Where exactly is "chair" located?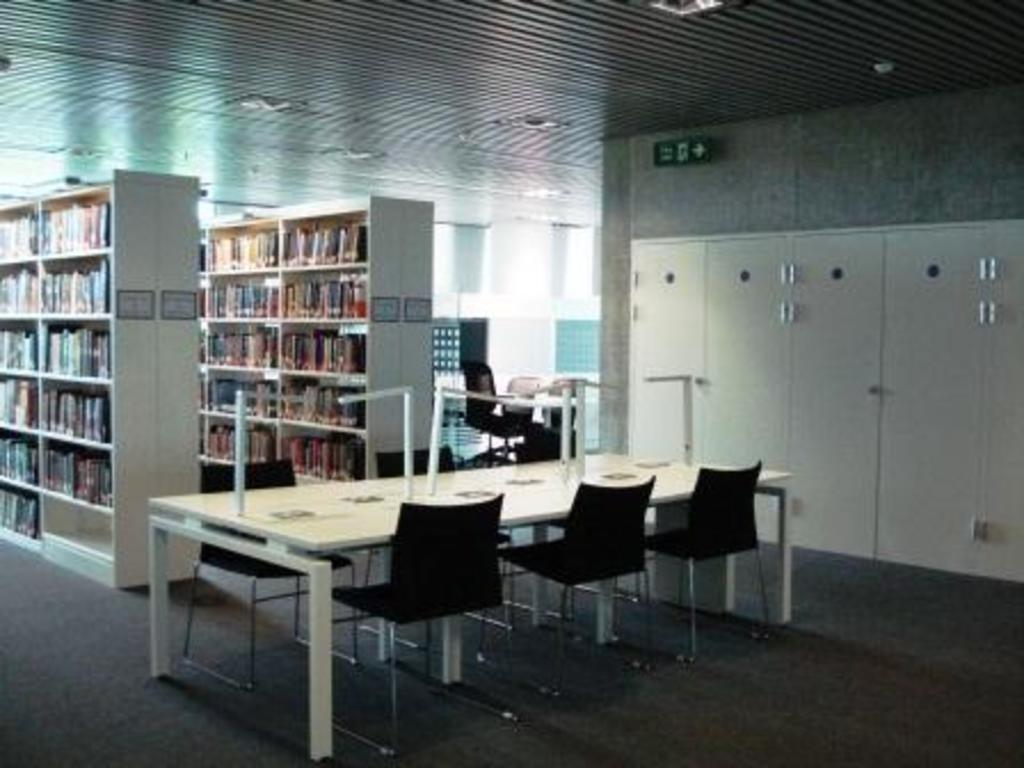
Its bounding box is 459,361,533,466.
